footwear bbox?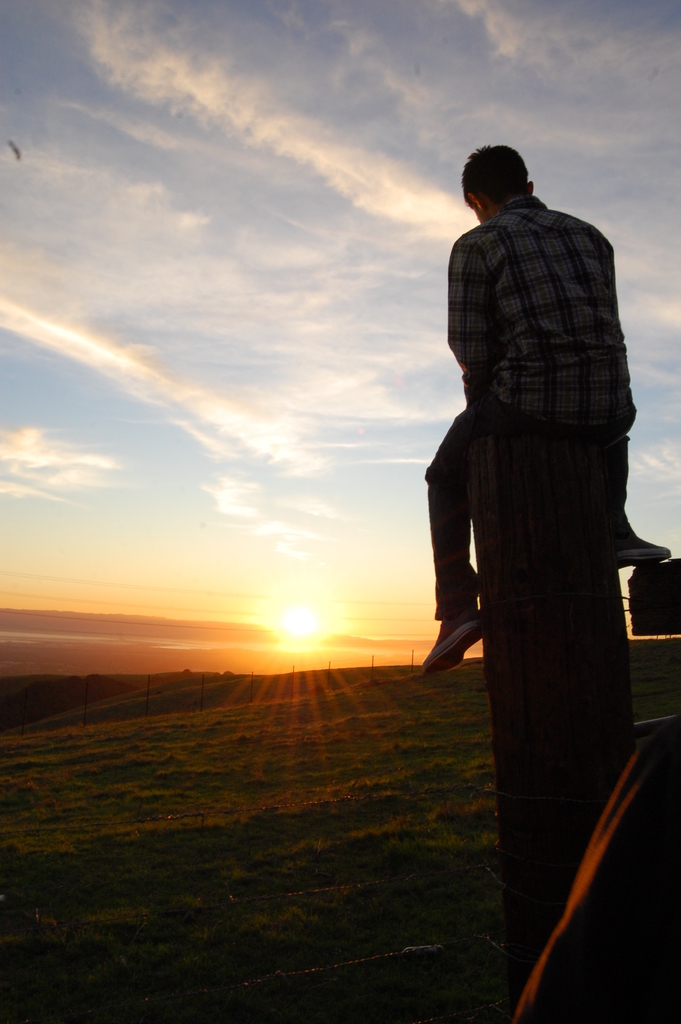
<bbox>423, 607, 480, 671</bbox>
